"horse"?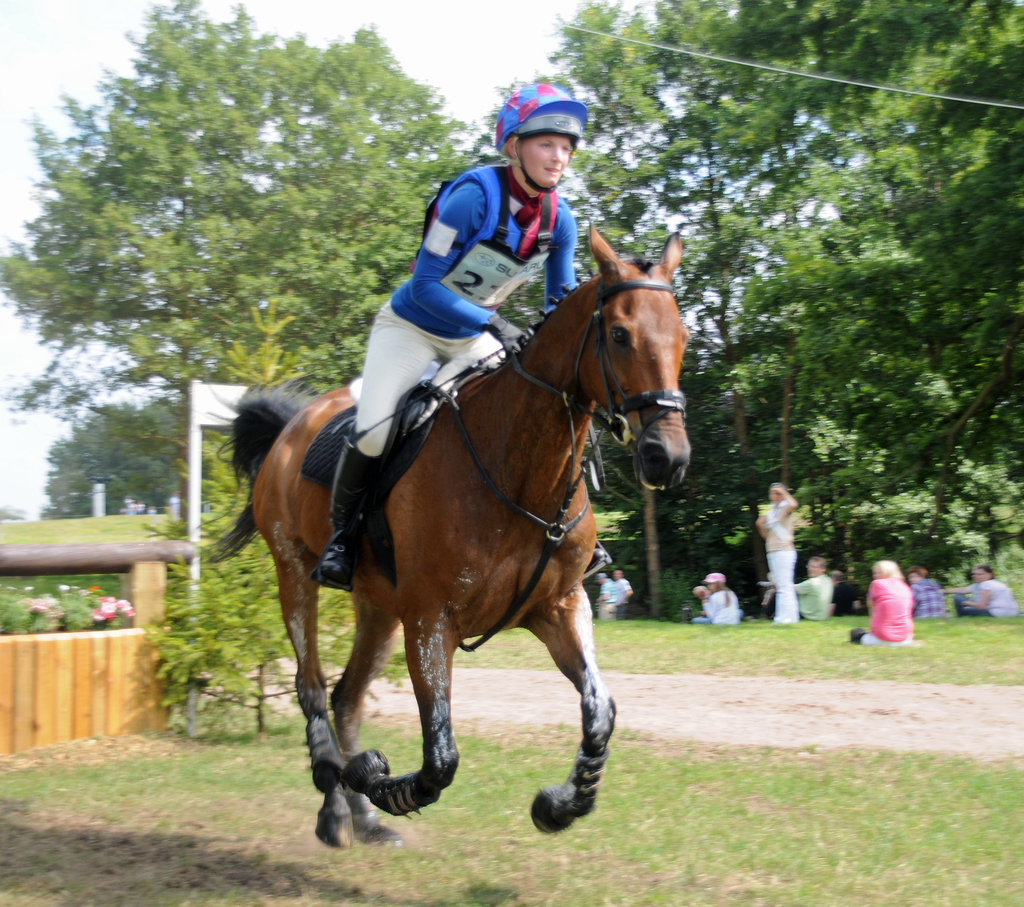
<box>204,222,695,850</box>
